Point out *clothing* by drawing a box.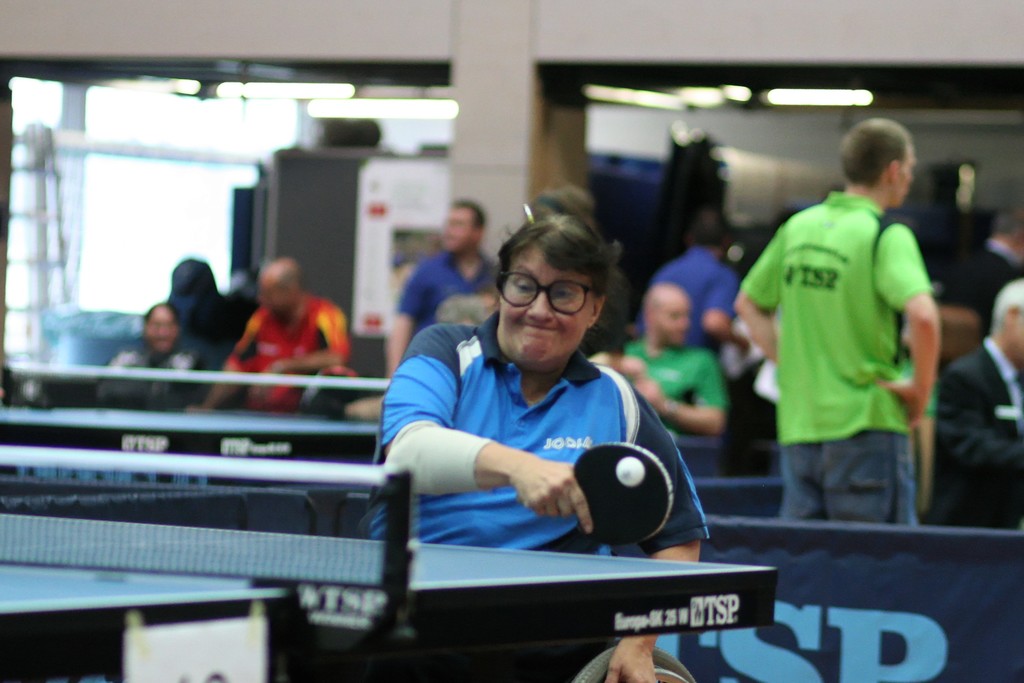
Rect(360, 308, 710, 557).
